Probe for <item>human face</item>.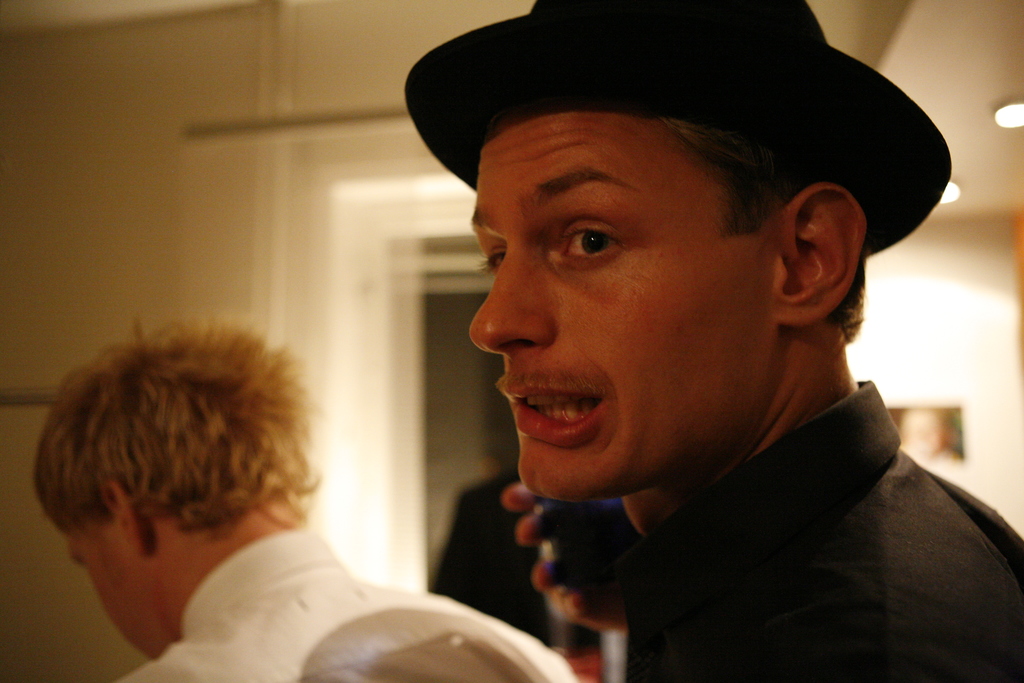
Probe result: <box>68,525,161,661</box>.
